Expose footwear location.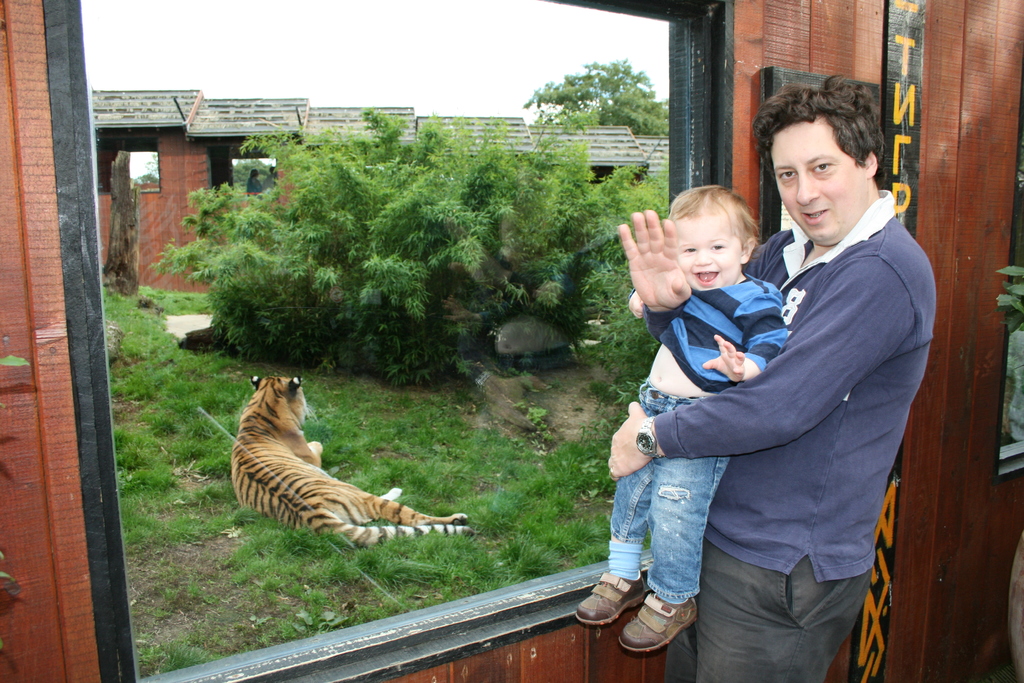
Exposed at bbox=(613, 595, 701, 666).
